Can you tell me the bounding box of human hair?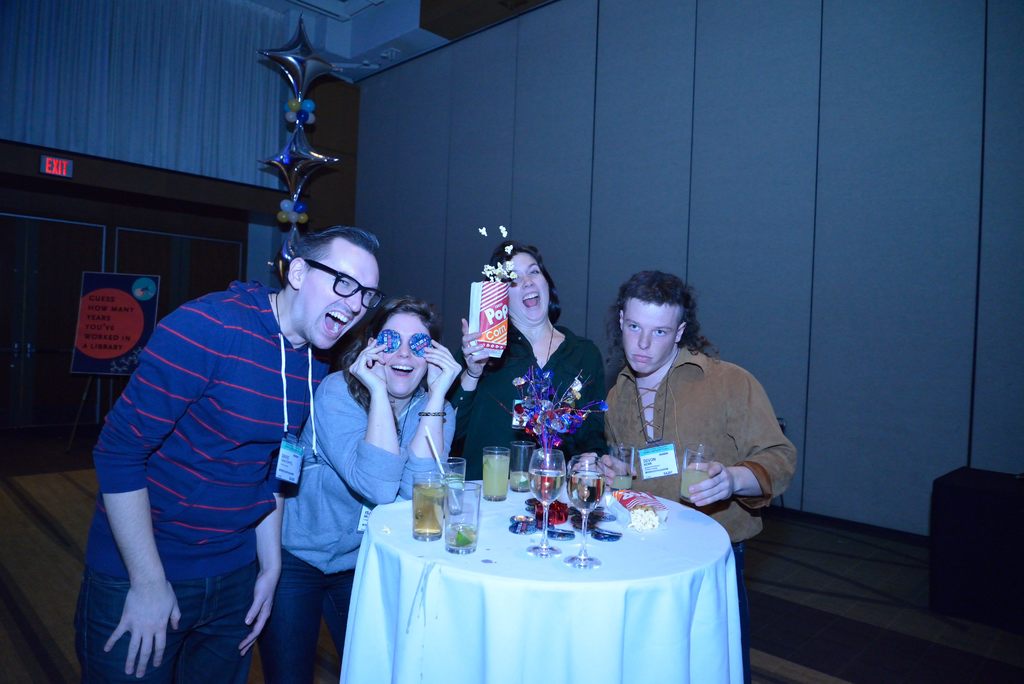
left=488, top=241, right=561, bottom=320.
